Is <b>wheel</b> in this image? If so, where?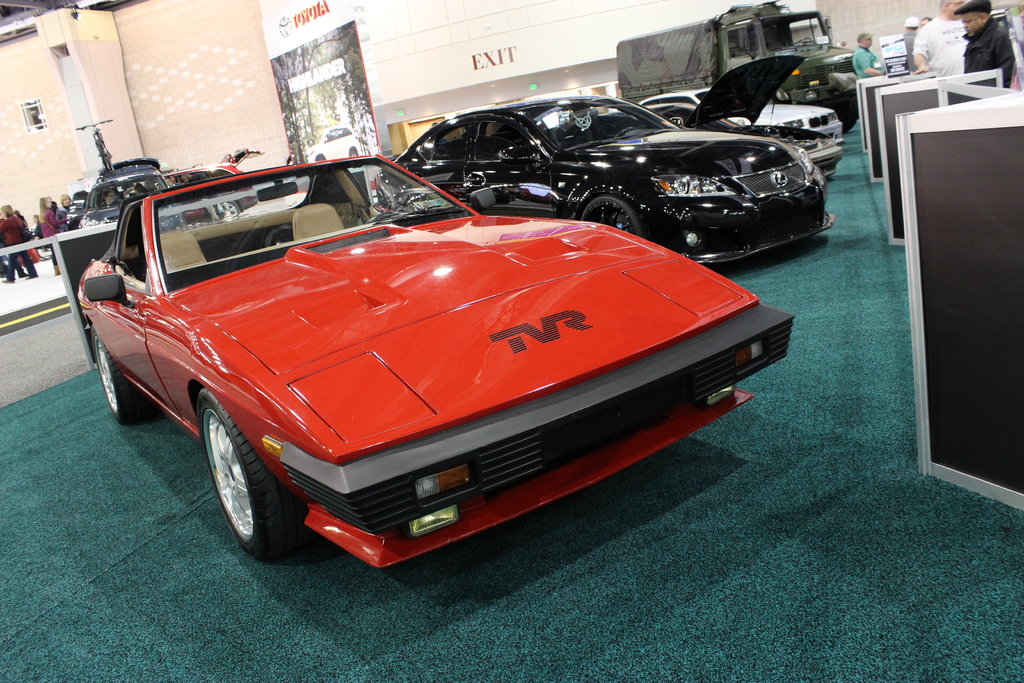
Yes, at (95, 329, 155, 424).
